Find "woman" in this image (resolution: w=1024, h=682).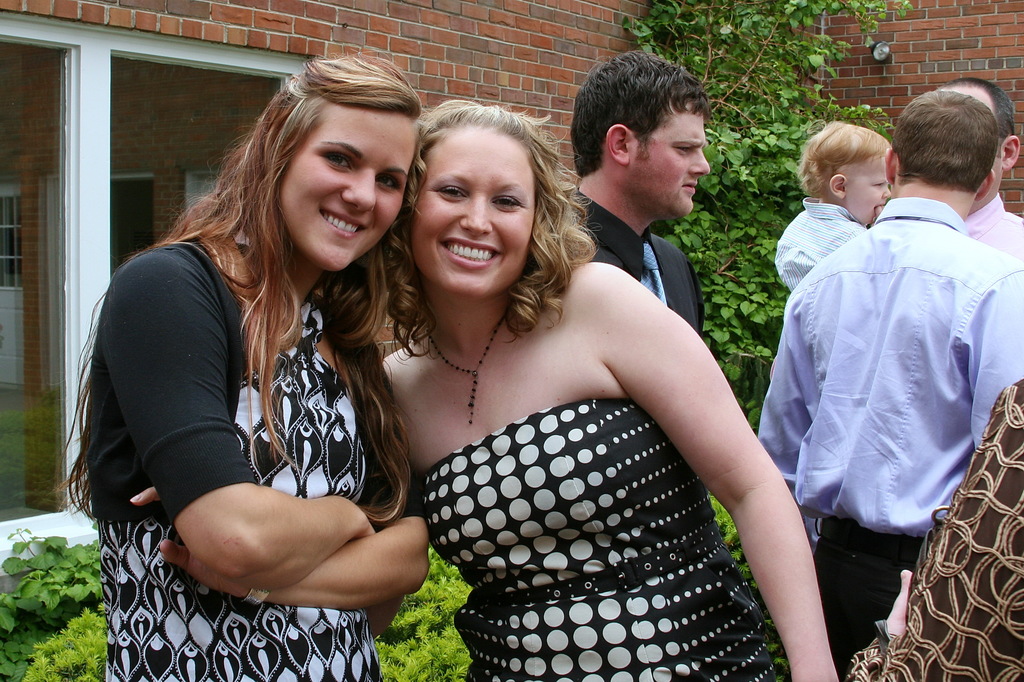
[355, 95, 815, 679].
